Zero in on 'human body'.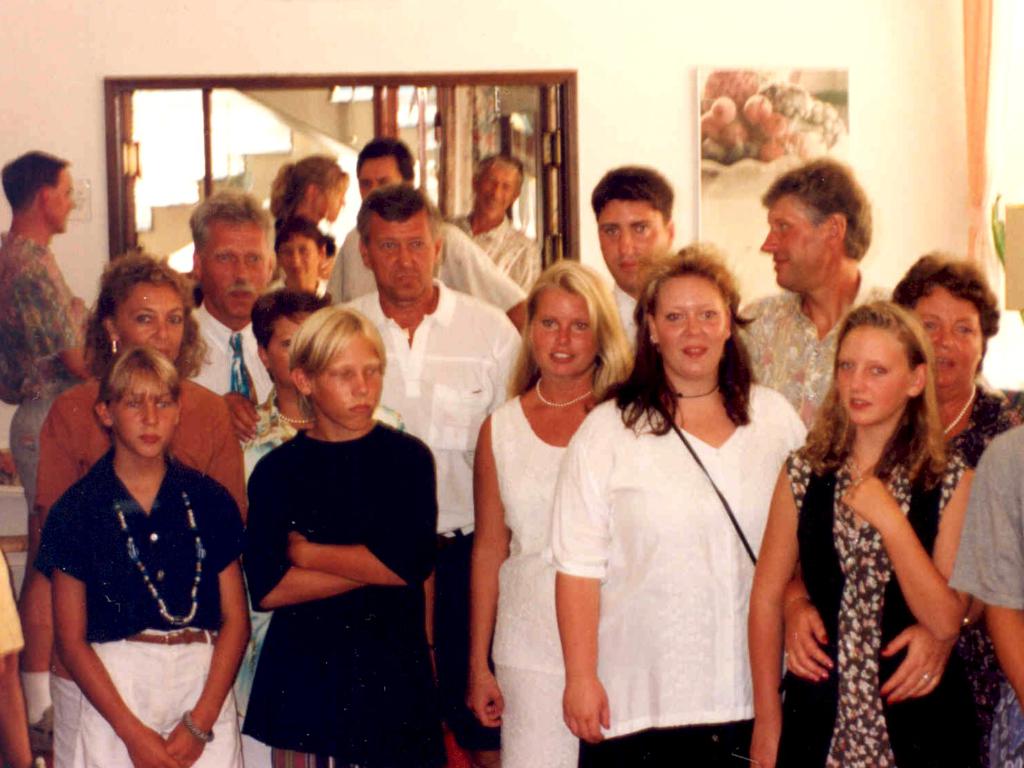
Zeroed in: 0 227 95 760.
